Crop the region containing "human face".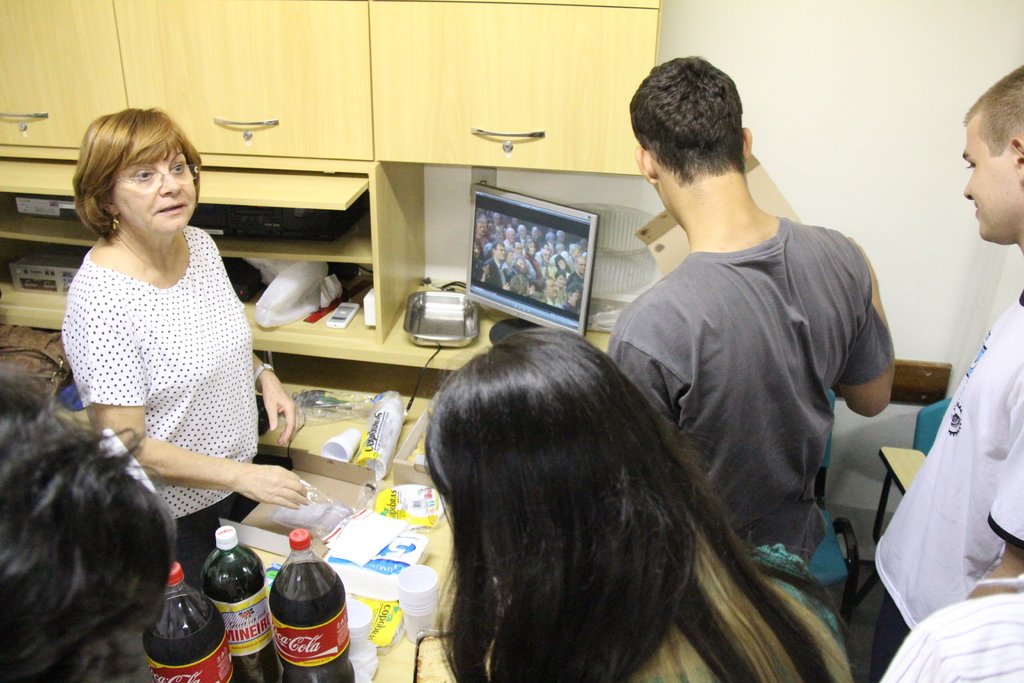
Crop region: pyautogui.locateOnScreen(557, 247, 564, 251).
